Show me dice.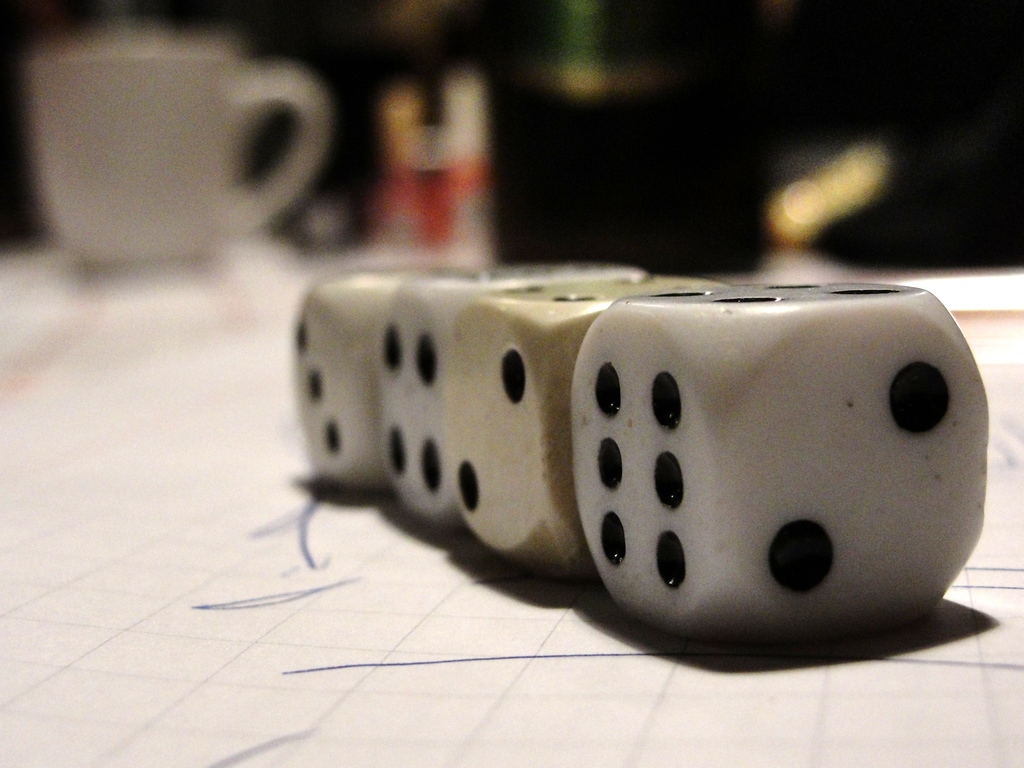
dice is here: x1=448 y1=268 x2=728 y2=588.
